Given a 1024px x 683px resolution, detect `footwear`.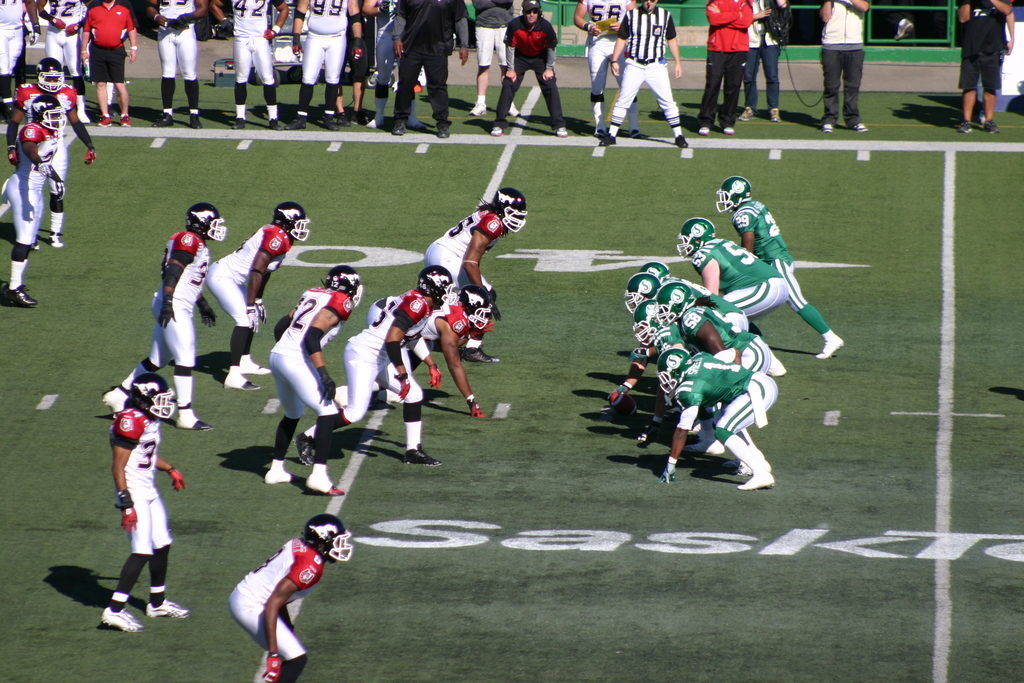
172,406,209,433.
